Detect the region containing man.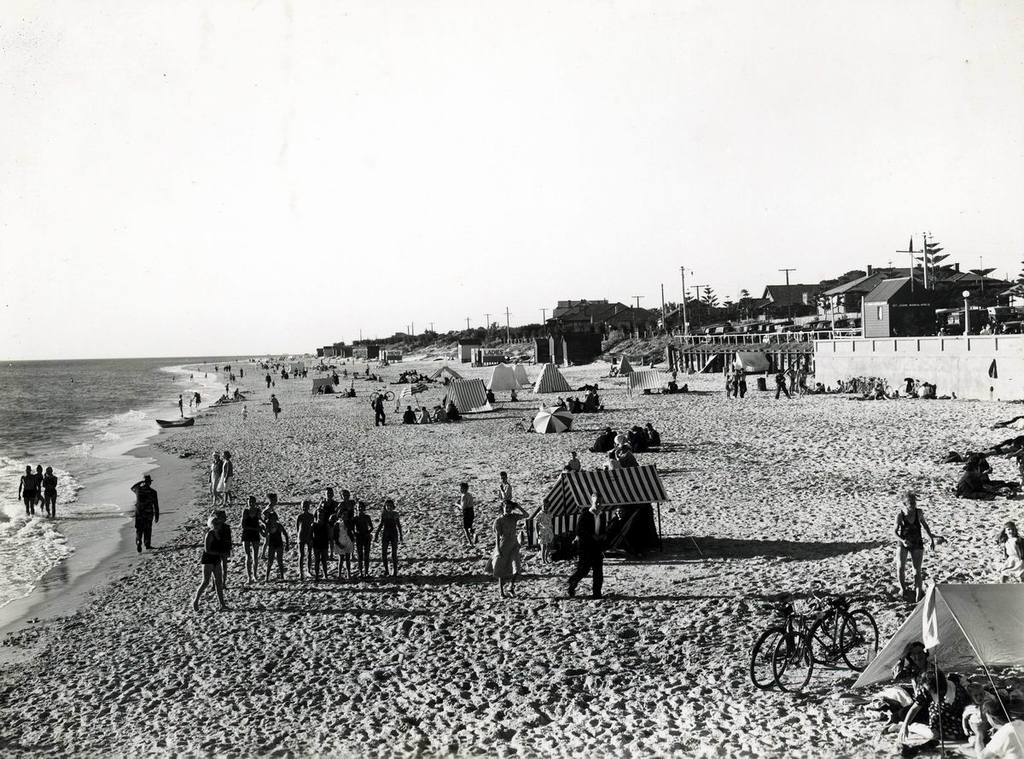
Rect(128, 475, 160, 552).
